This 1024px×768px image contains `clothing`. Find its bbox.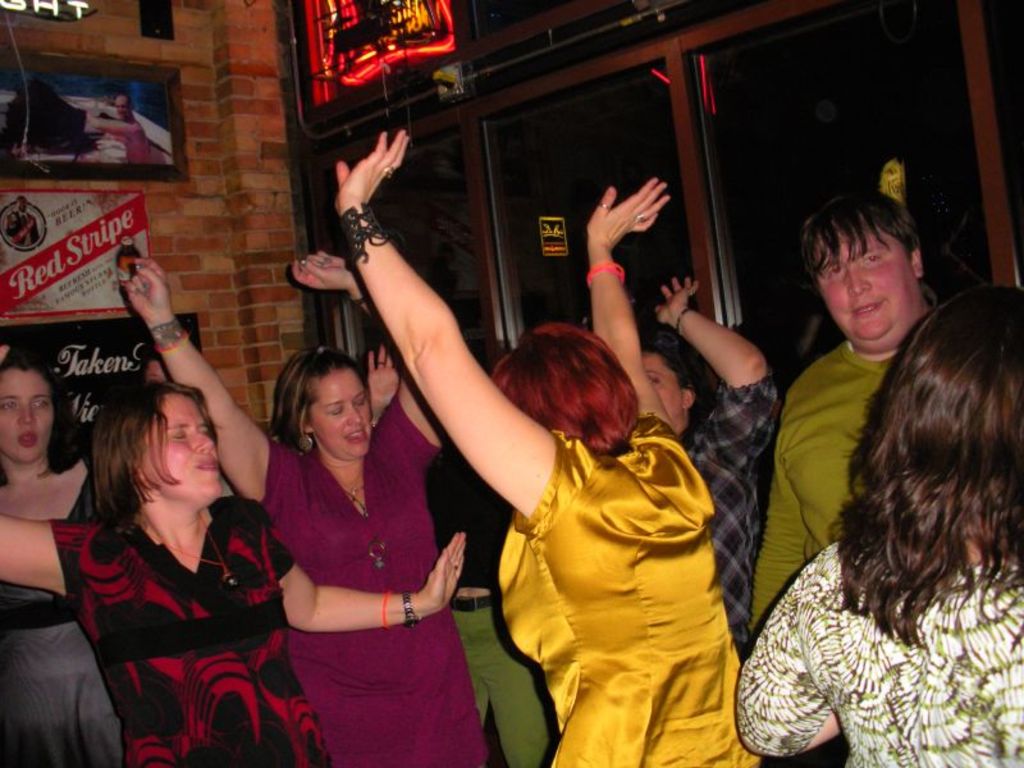
box(429, 435, 558, 767).
